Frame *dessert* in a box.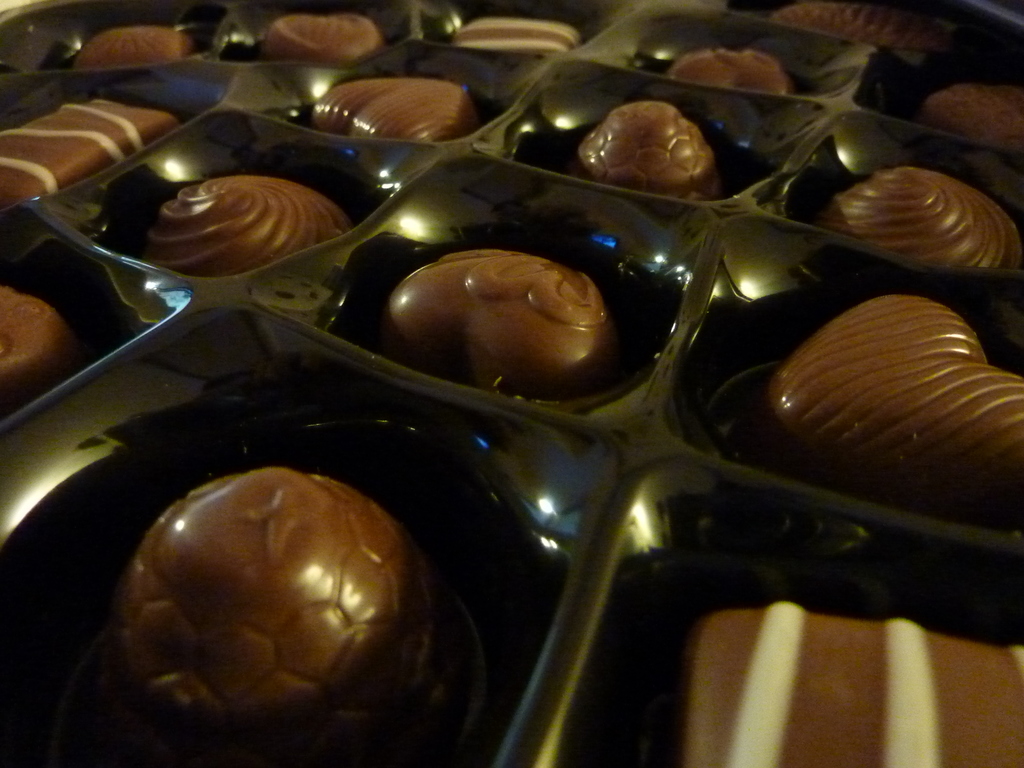
box(444, 11, 579, 53).
